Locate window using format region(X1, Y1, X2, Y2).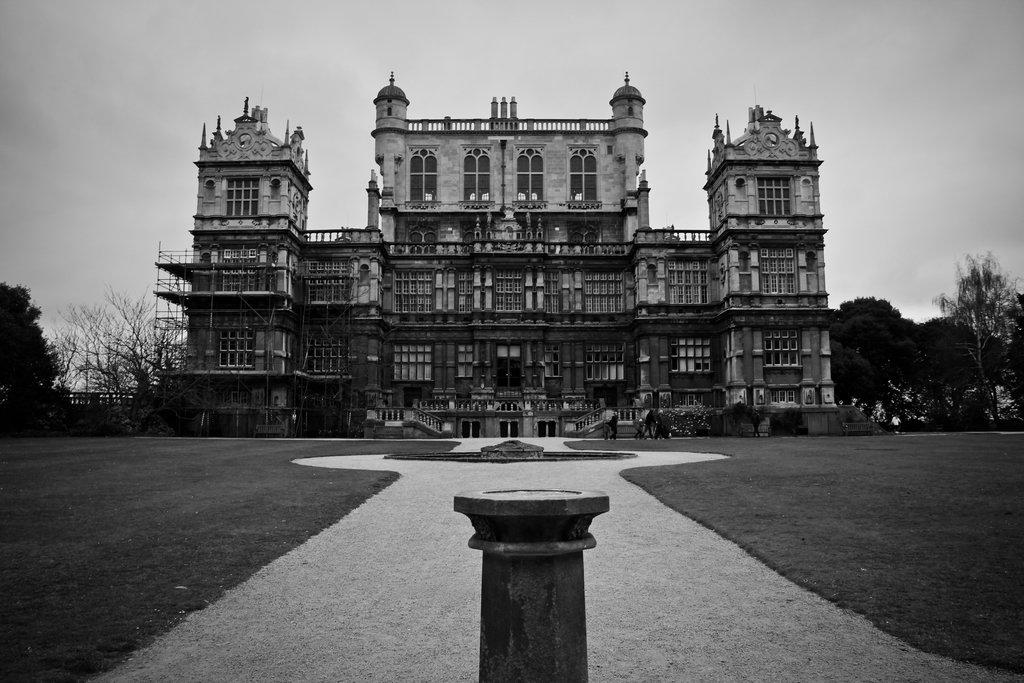
region(389, 340, 439, 390).
